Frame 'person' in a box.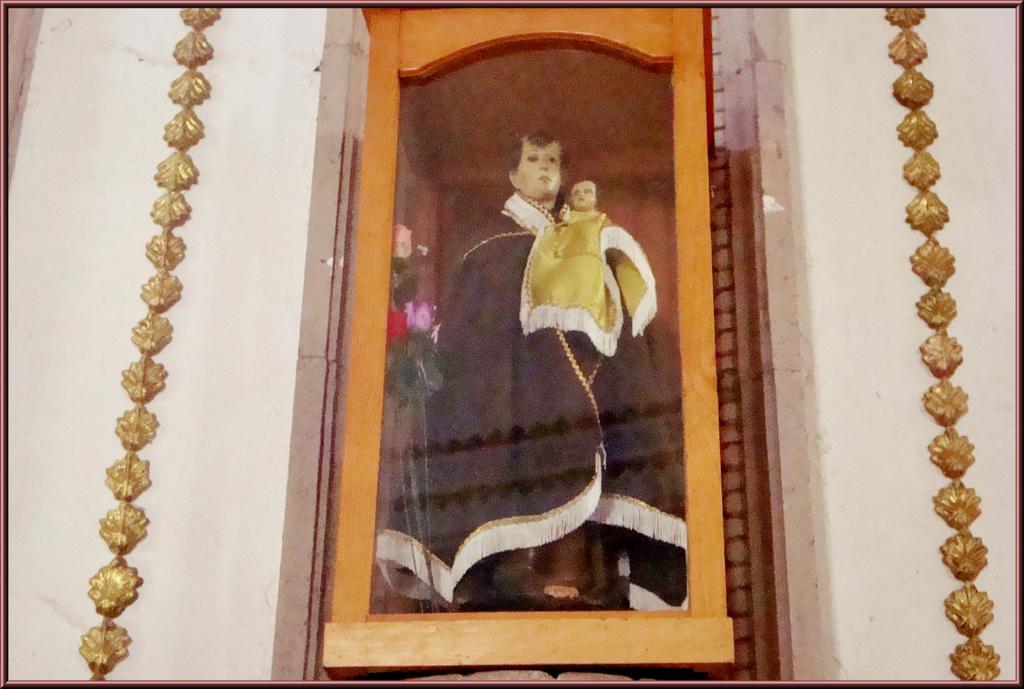
select_region(371, 133, 684, 612).
